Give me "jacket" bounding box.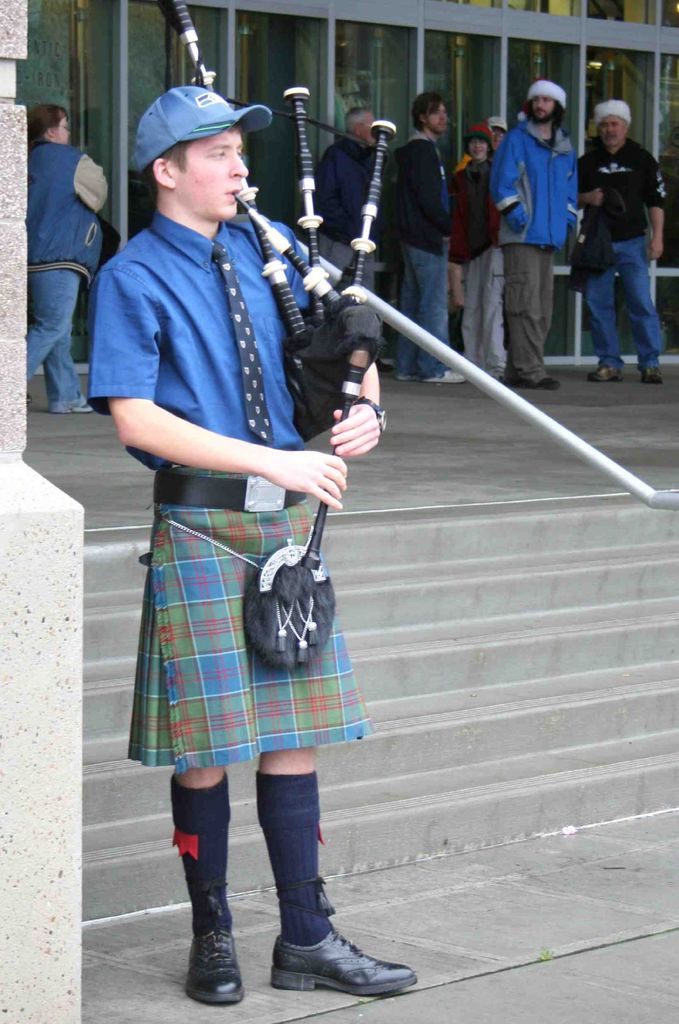
491 111 579 247.
